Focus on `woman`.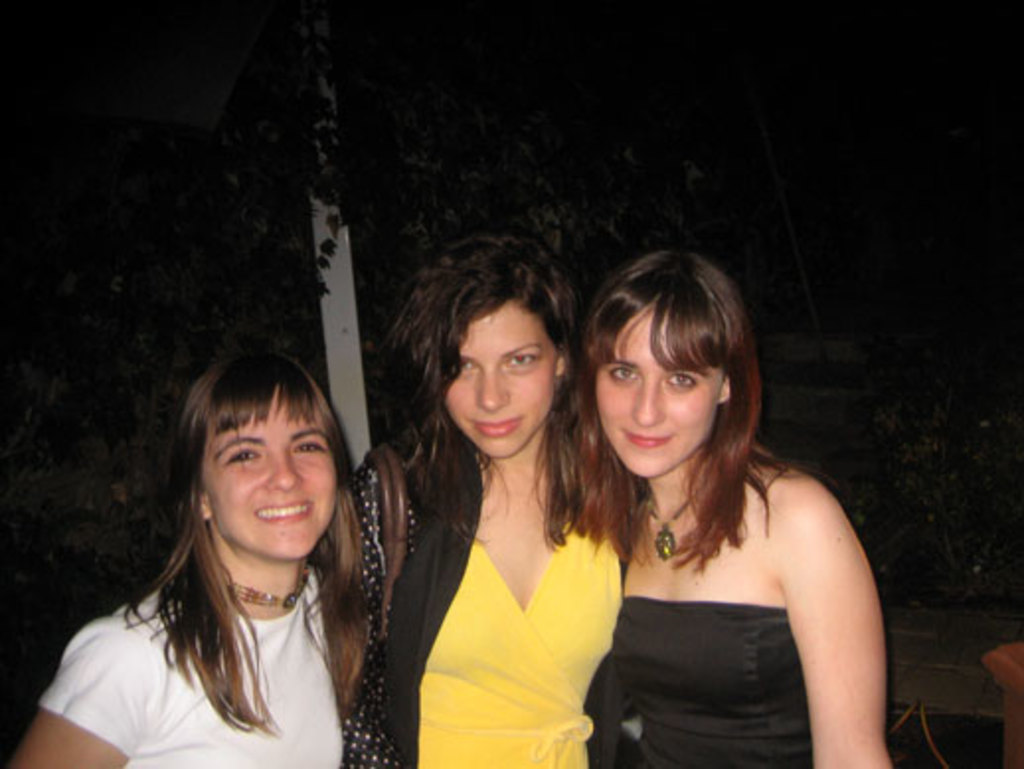
Focused at {"x1": 314, "y1": 231, "x2": 637, "y2": 767}.
